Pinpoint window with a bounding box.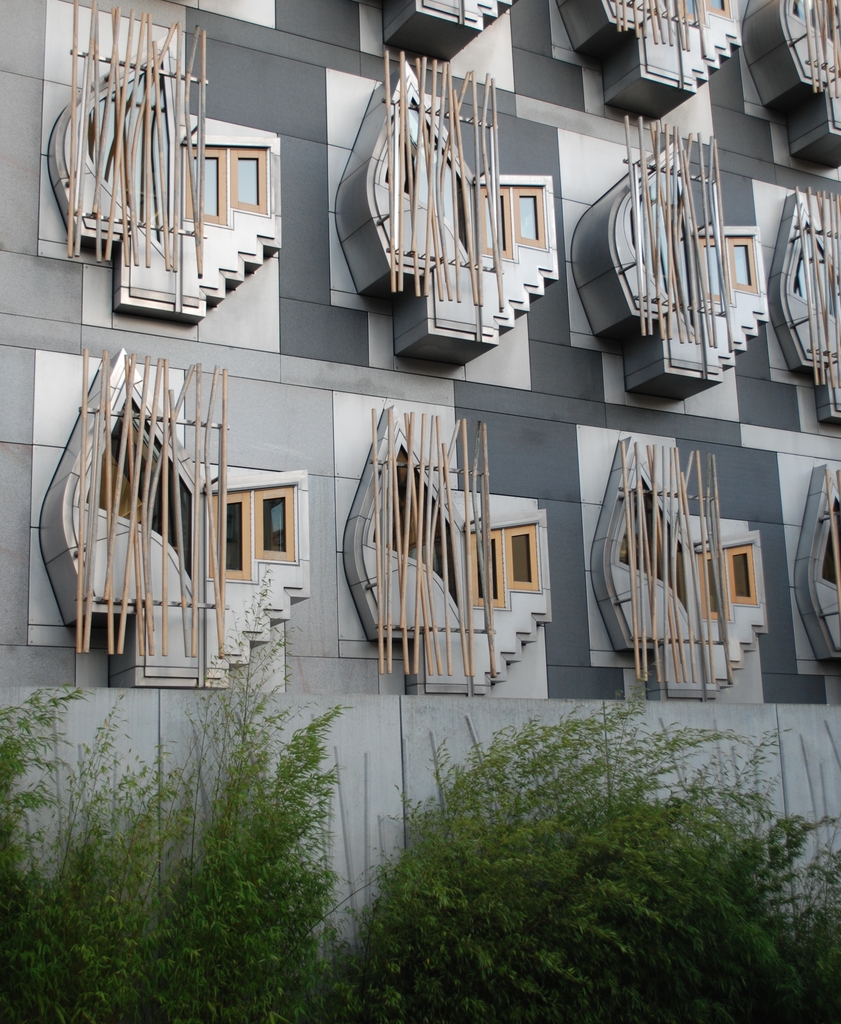
region(740, 0, 840, 174).
